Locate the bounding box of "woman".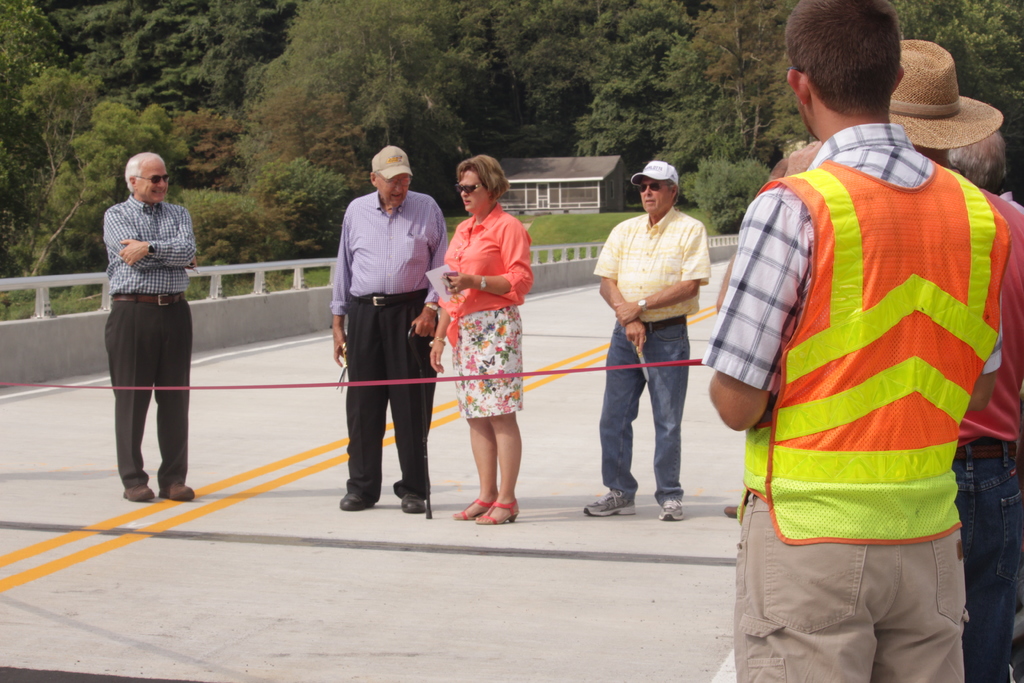
Bounding box: crop(444, 160, 543, 516).
